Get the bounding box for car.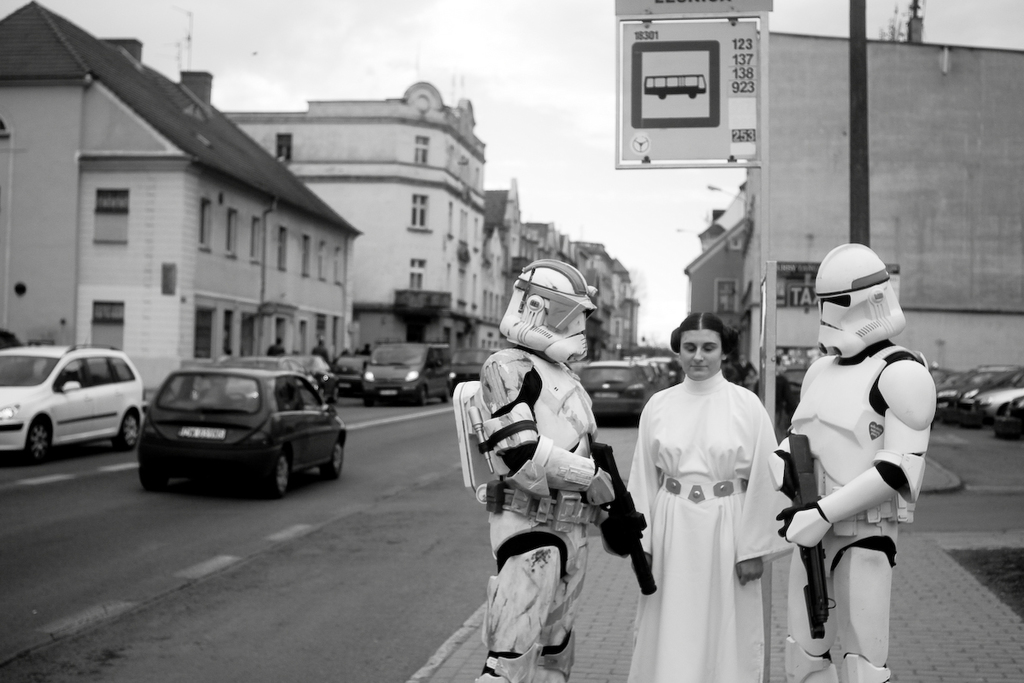
[x1=636, y1=357, x2=674, y2=382].
